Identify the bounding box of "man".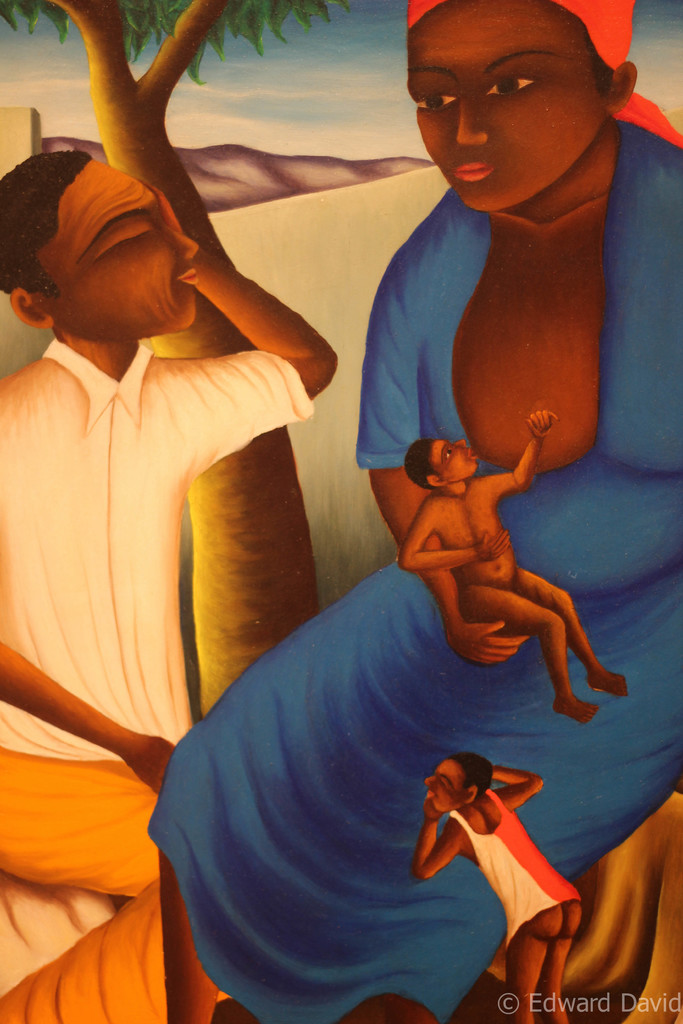
bbox=[3, 56, 385, 1004].
